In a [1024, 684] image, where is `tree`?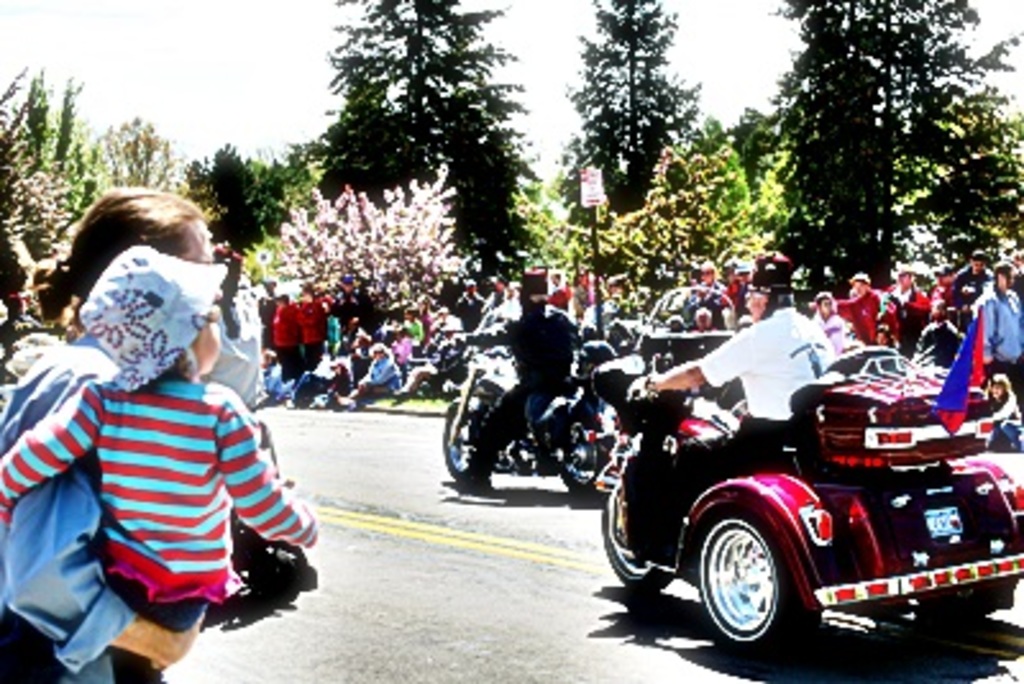
0:92:59:297.
